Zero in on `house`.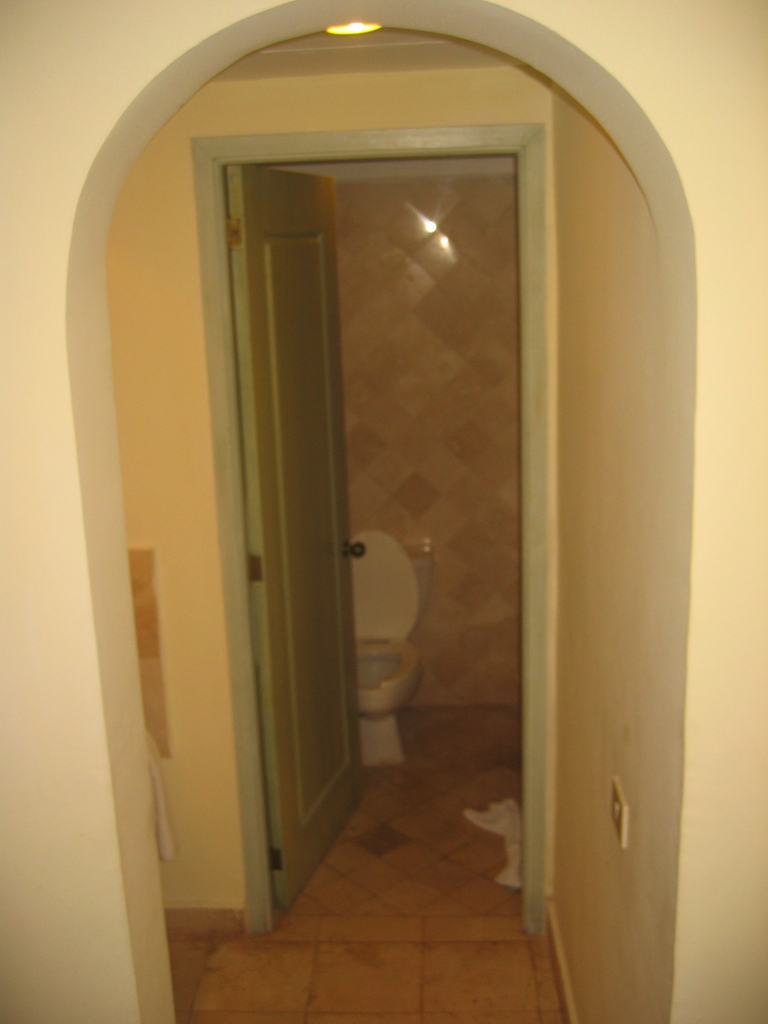
Zeroed in: <box>0,0,767,1023</box>.
